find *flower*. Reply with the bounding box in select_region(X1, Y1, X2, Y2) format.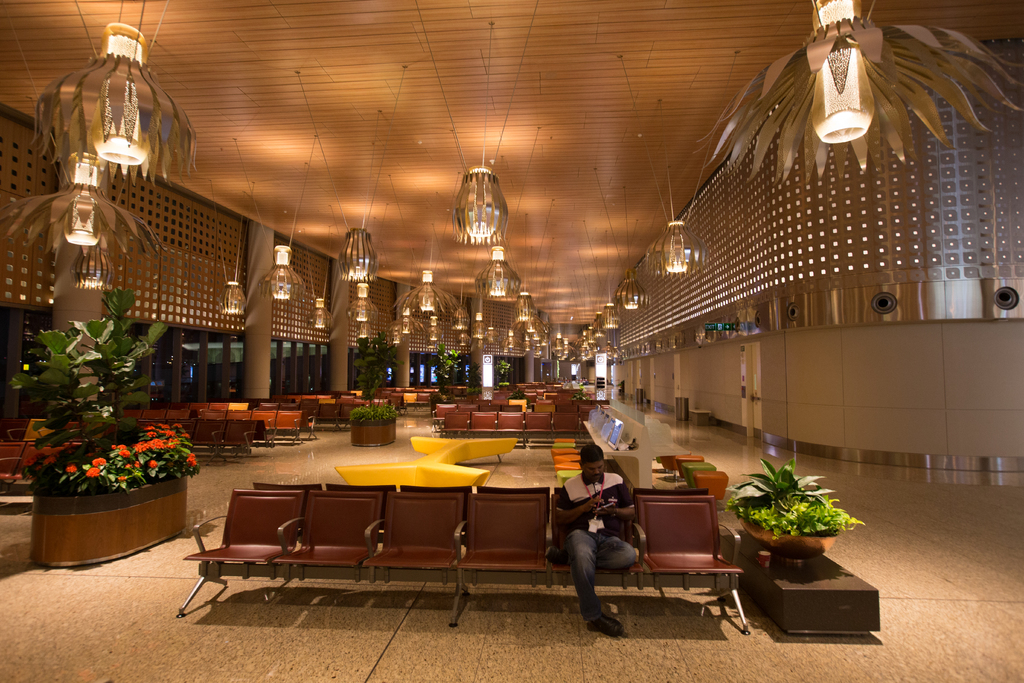
select_region(65, 461, 81, 473).
